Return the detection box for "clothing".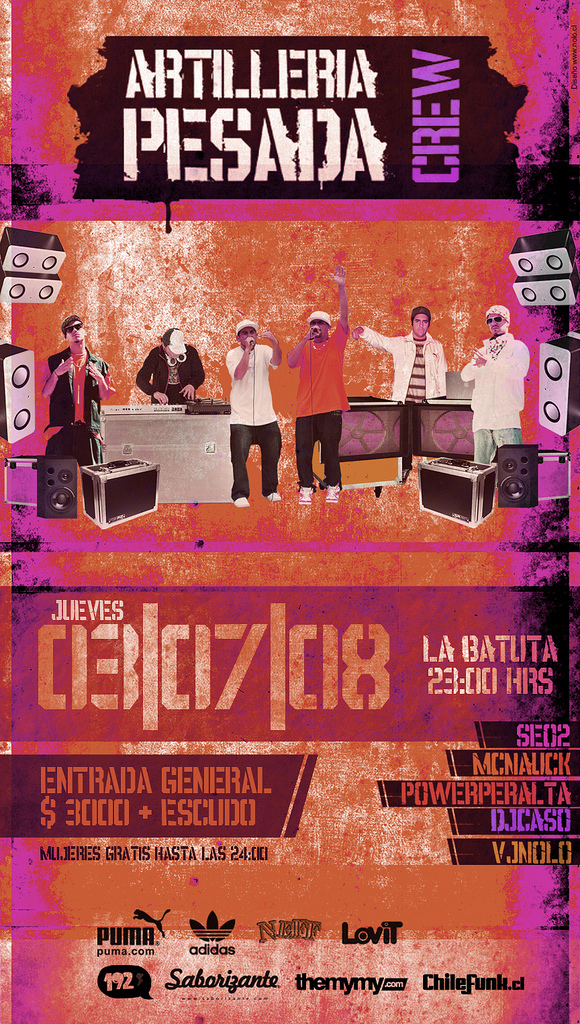
region(366, 325, 446, 479).
